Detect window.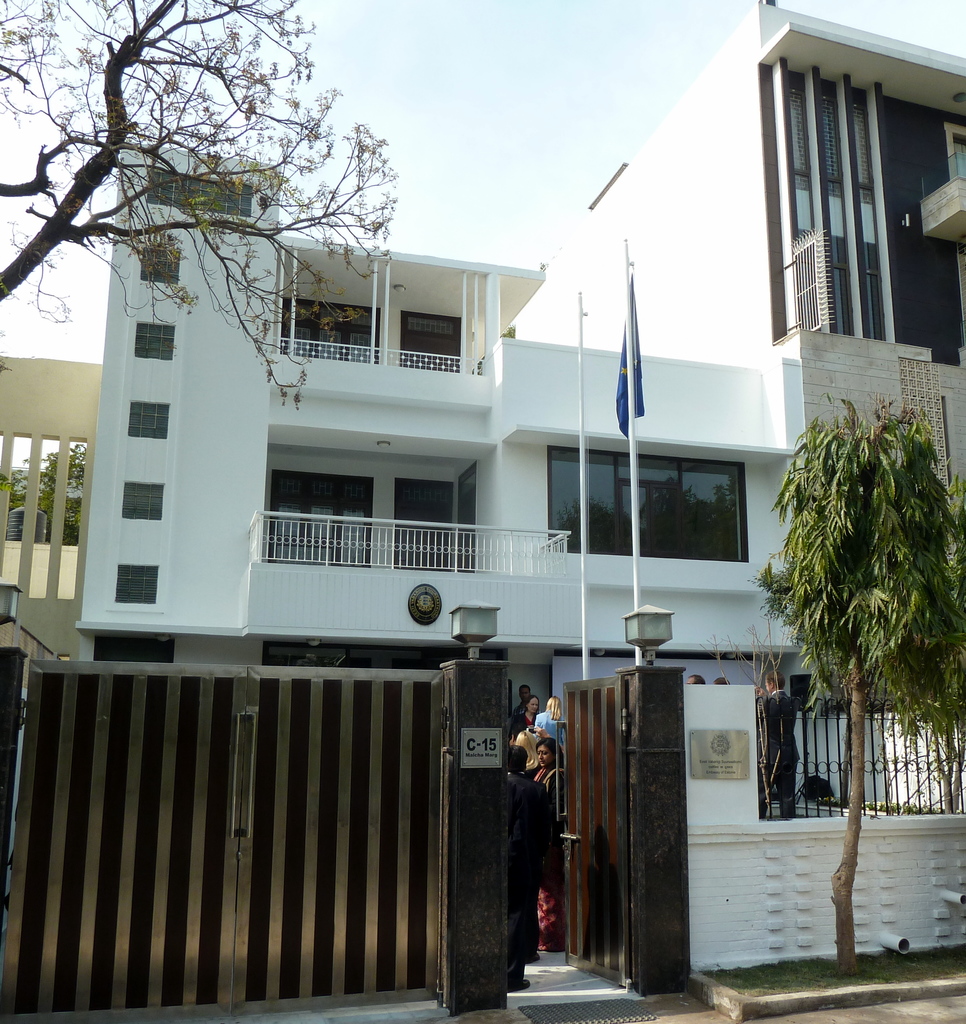
Detected at select_region(112, 561, 163, 605).
